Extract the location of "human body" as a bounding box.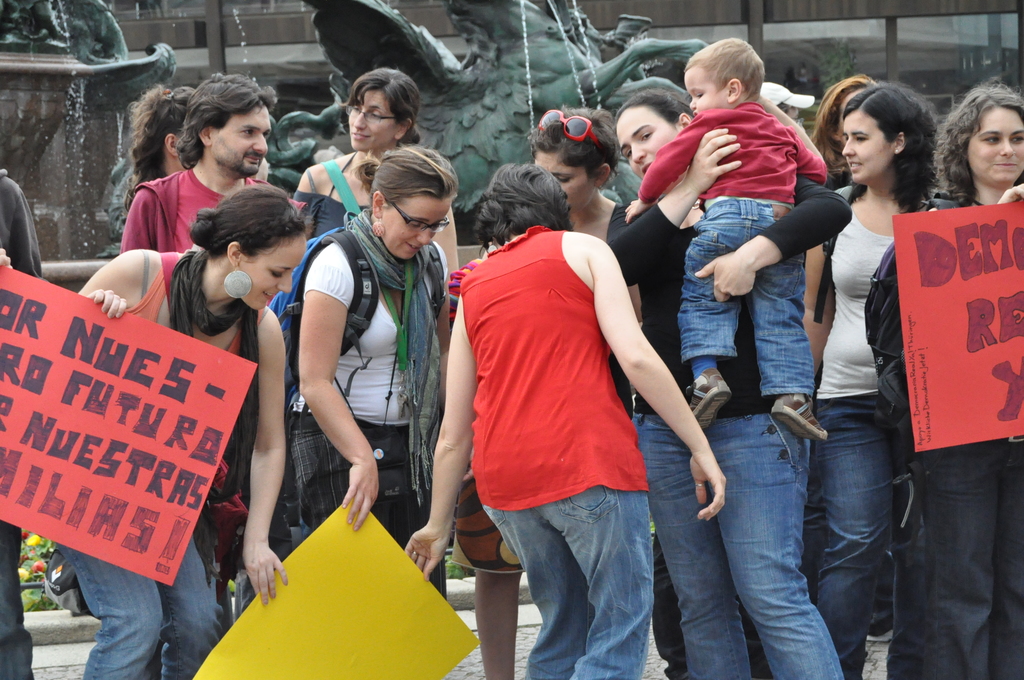
[806, 90, 936, 672].
